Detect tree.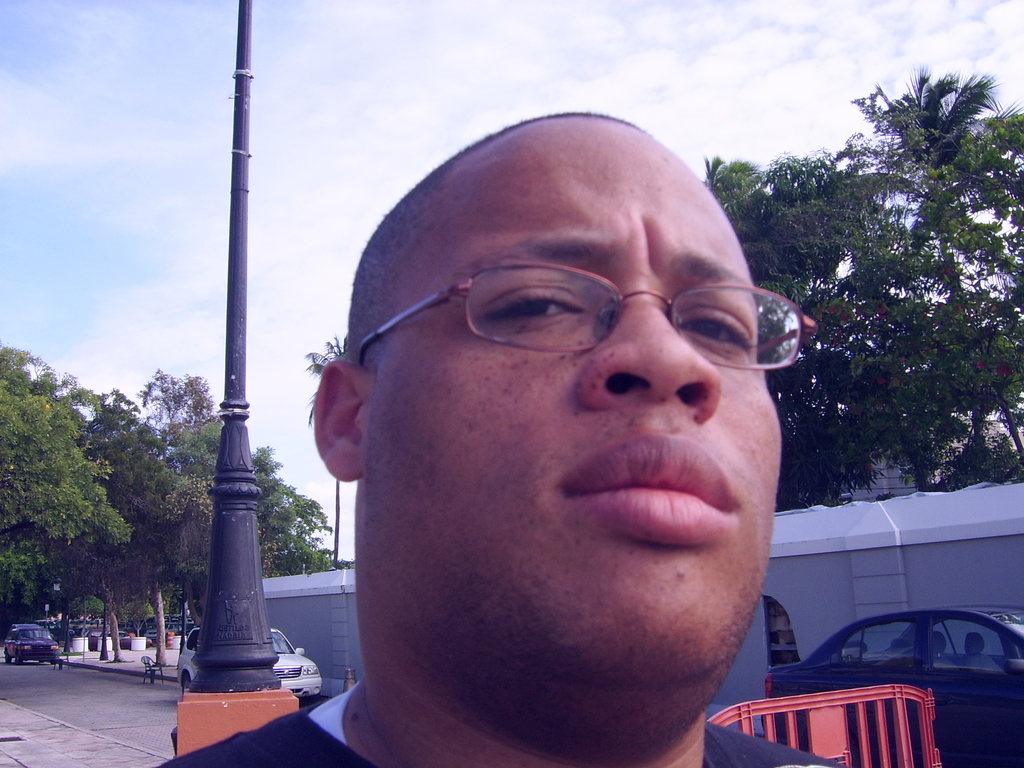
Detected at {"left": 303, "top": 334, "right": 352, "bottom": 568}.
